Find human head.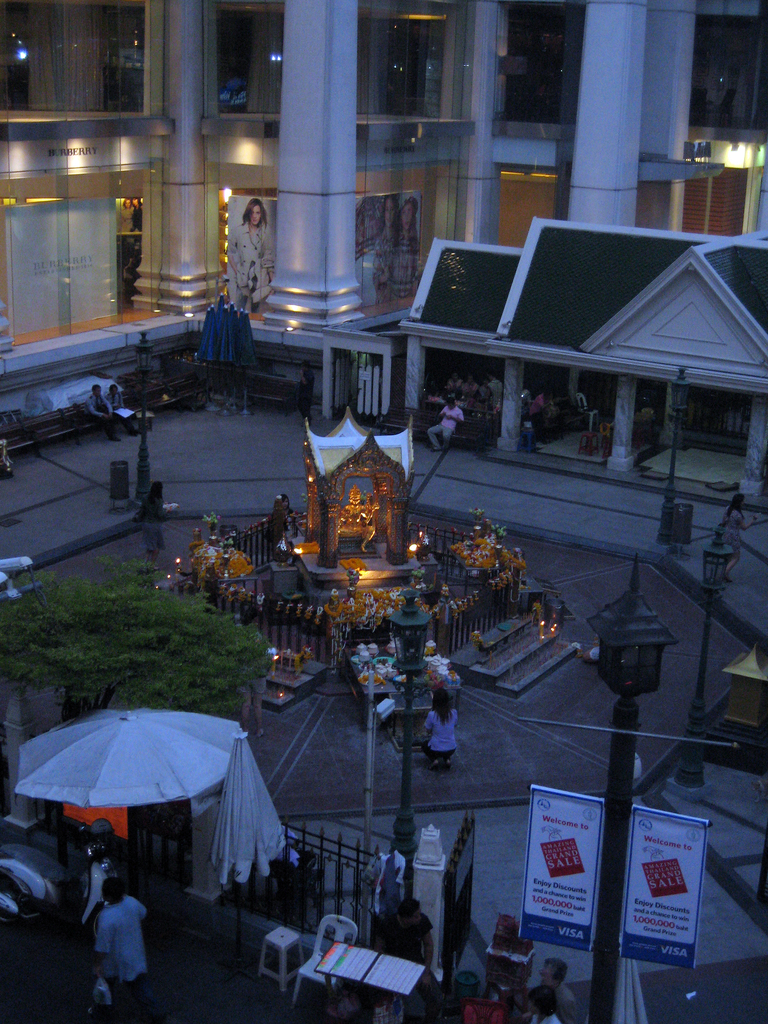
BBox(436, 691, 451, 717).
